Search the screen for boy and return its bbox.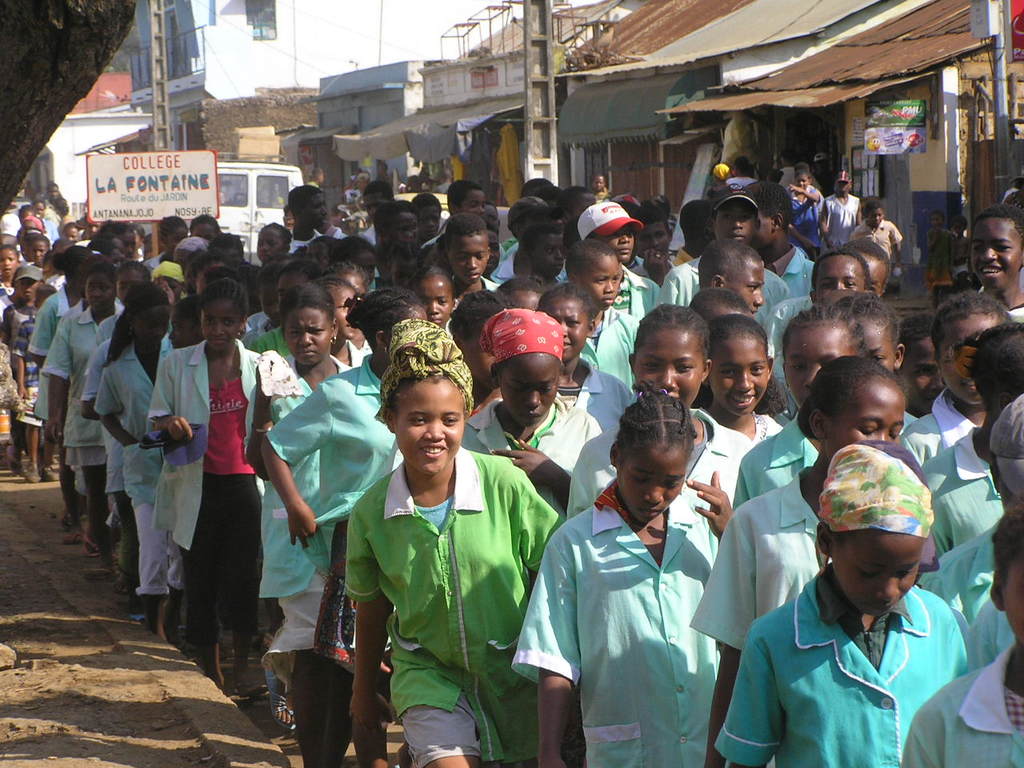
Found: l=3, t=265, r=43, b=341.
